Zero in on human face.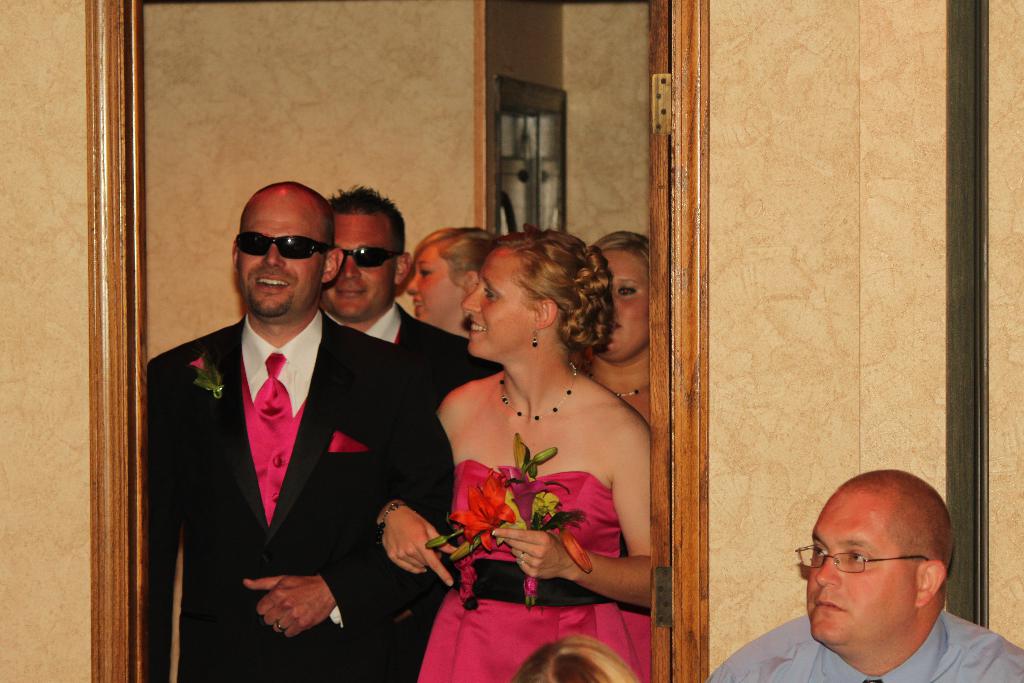
Zeroed in: bbox=(404, 245, 453, 323).
